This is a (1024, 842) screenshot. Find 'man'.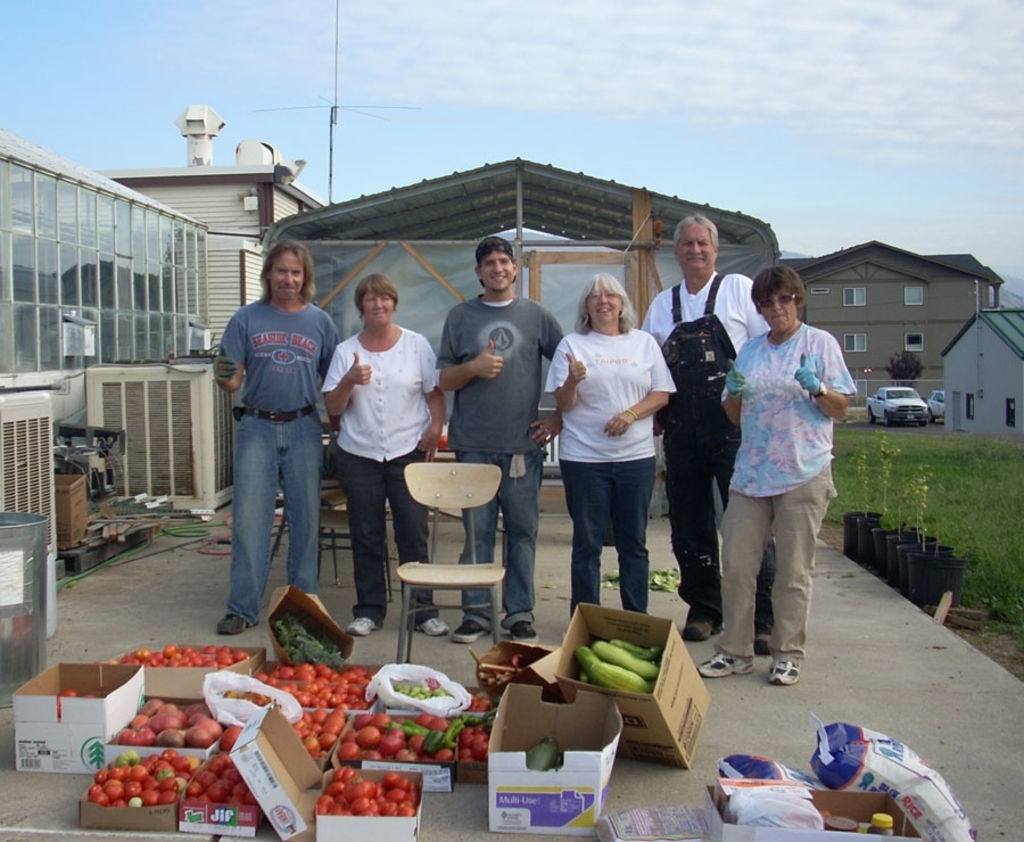
Bounding box: [x1=633, y1=215, x2=777, y2=657].
